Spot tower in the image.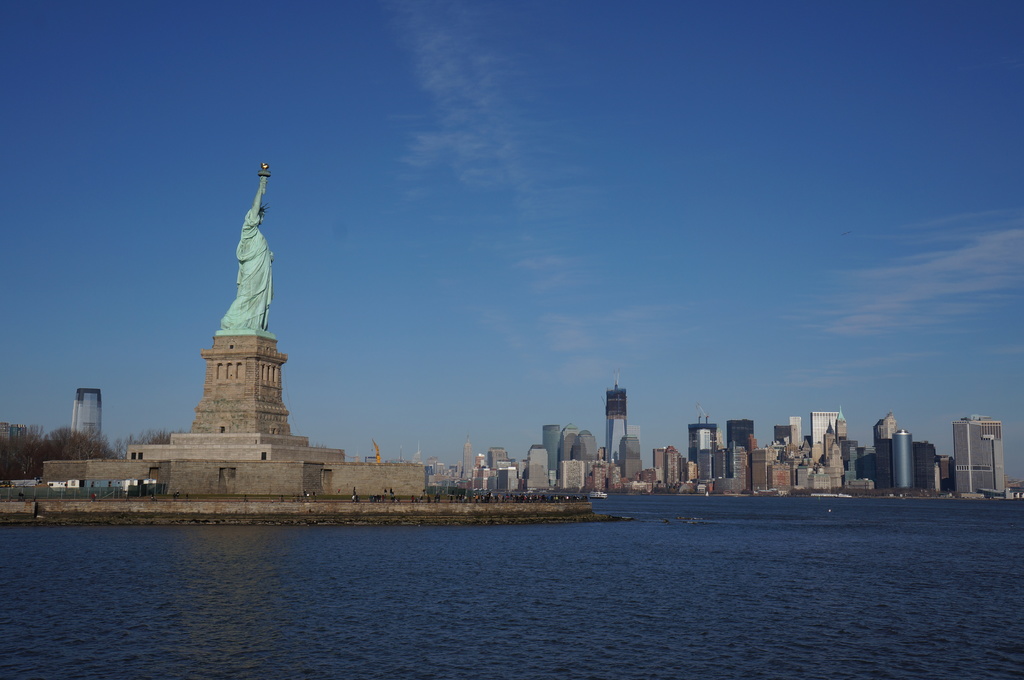
tower found at 808, 402, 844, 438.
